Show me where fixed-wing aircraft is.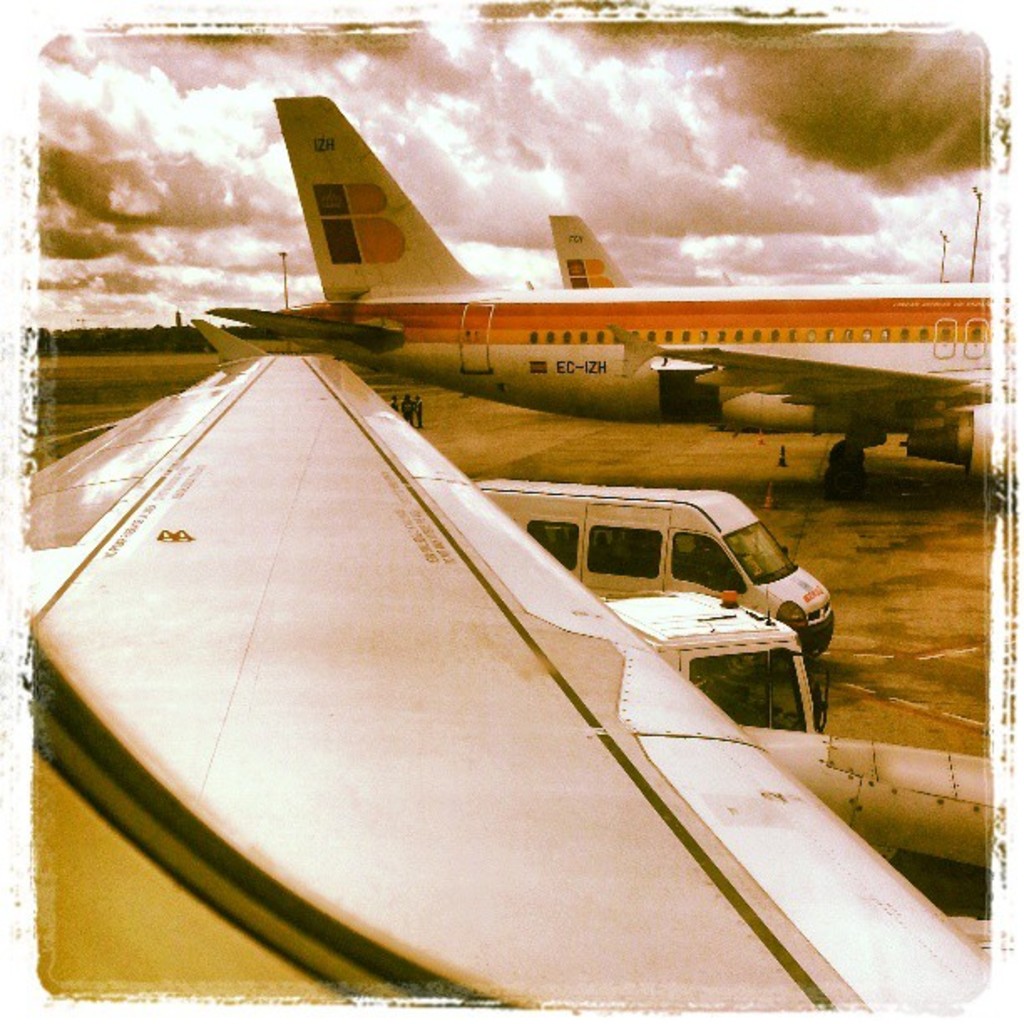
fixed-wing aircraft is at 540:211:637:288.
